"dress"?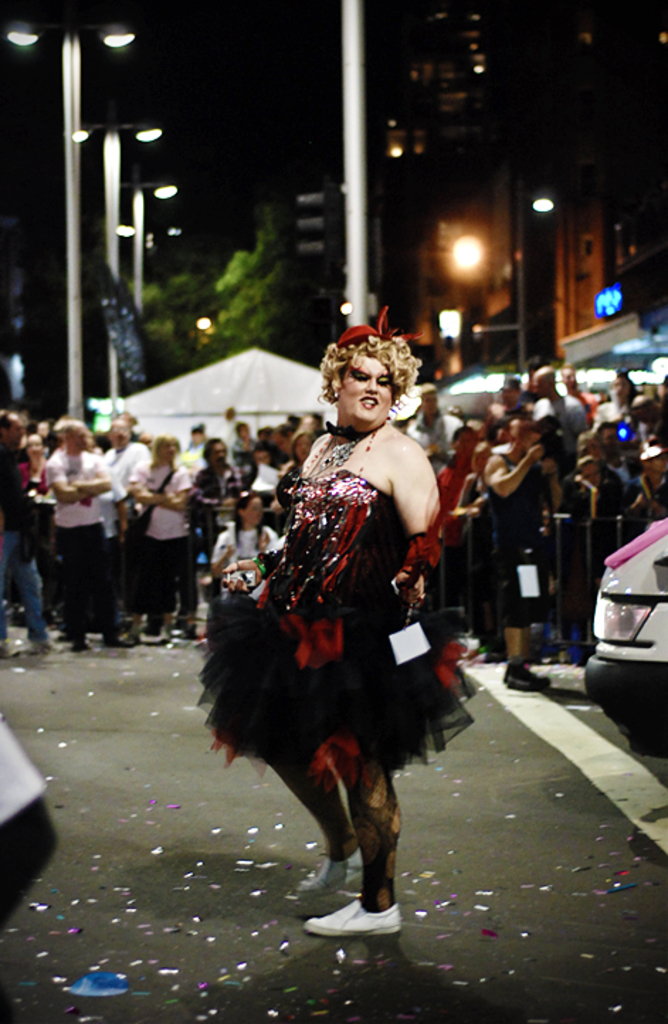
locate(196, 468, 478, 770)
